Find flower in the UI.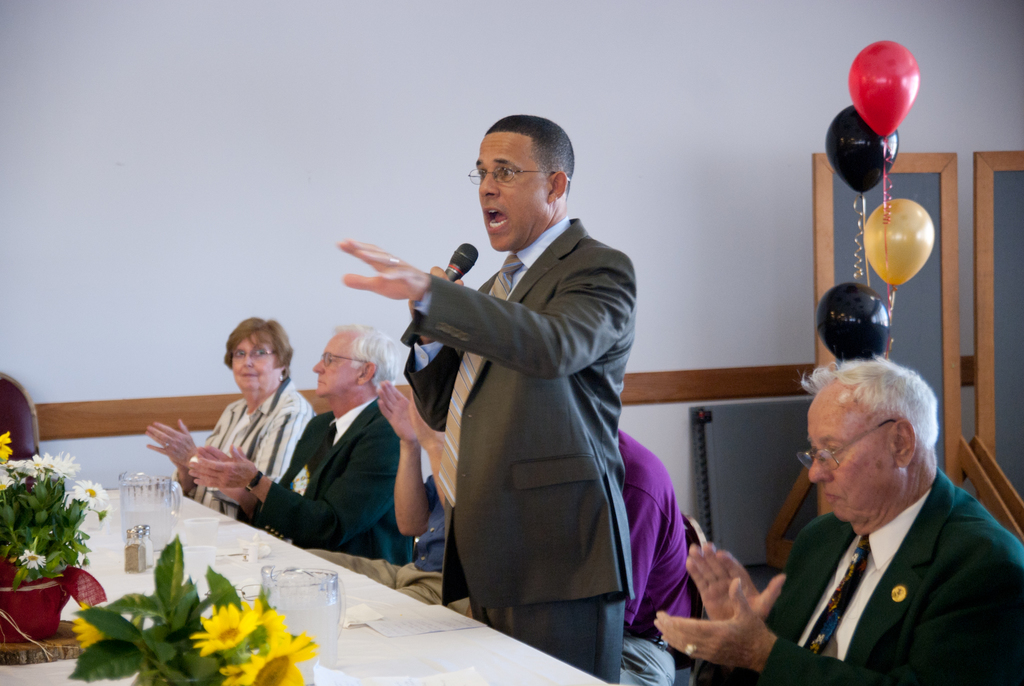
UI element at (x1=68, y1=603, x2=109, y2=653).
